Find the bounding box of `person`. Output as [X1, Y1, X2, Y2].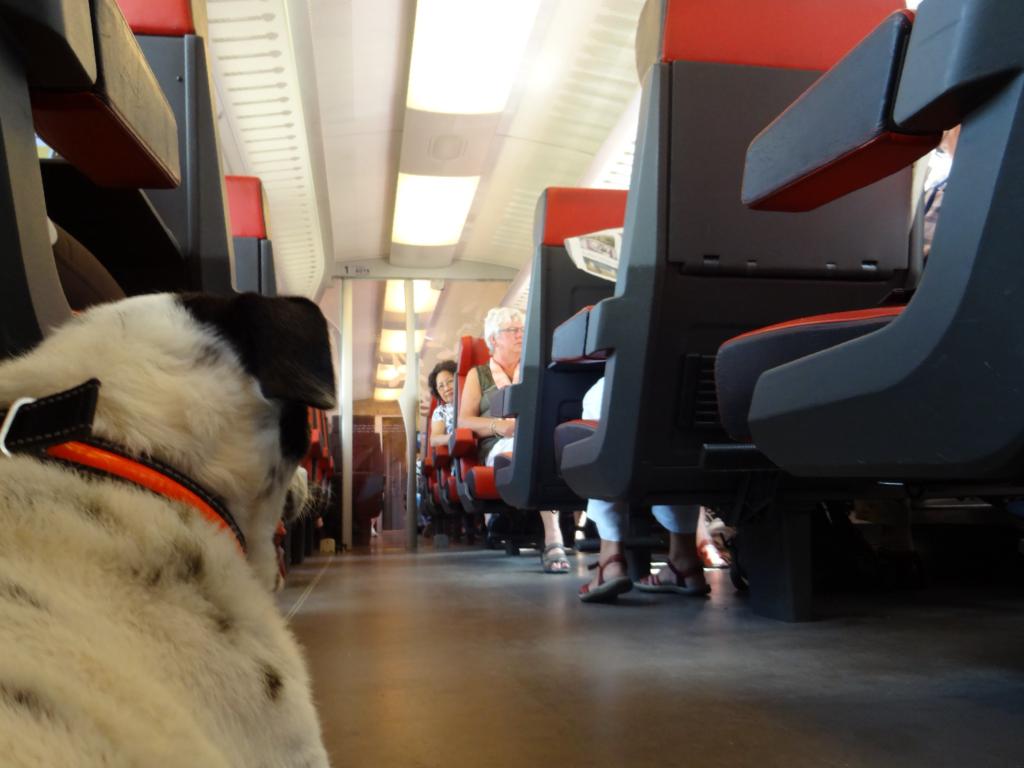
[925, 125, 959, 255].
